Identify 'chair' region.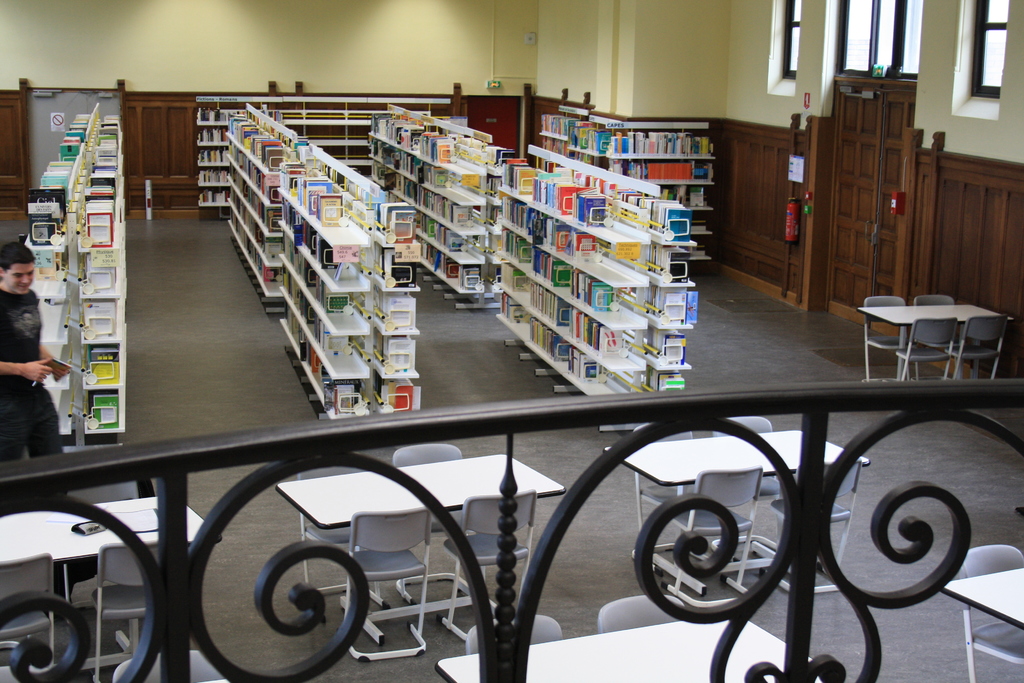
Region: 0/554/52/682.
